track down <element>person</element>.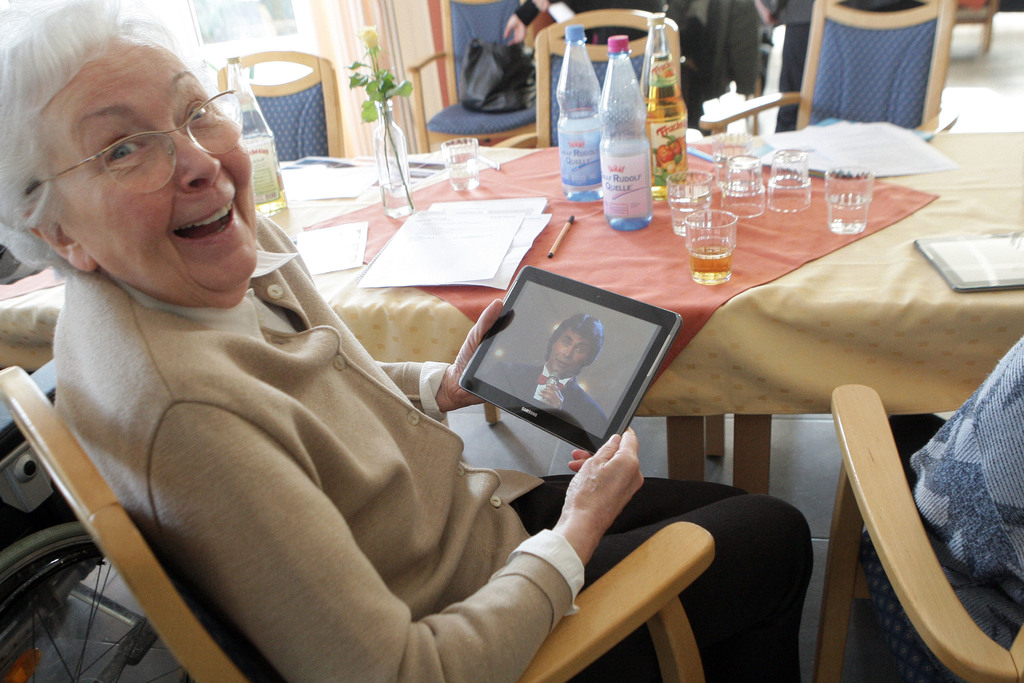
Tracked to [0,0,815,682].
